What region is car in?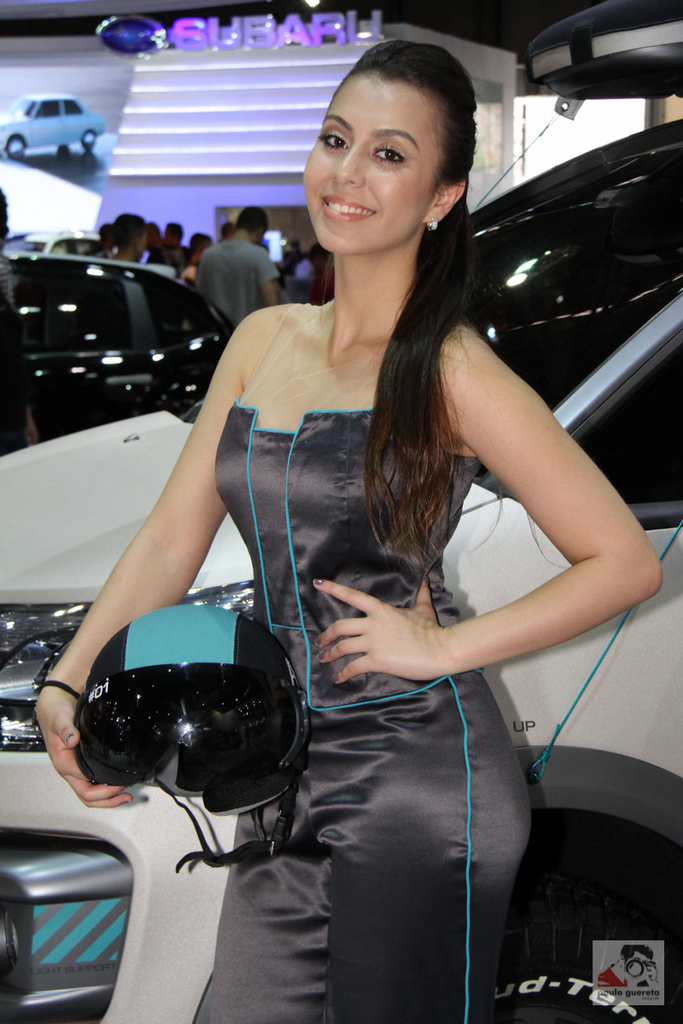
[466,0,682,265].
